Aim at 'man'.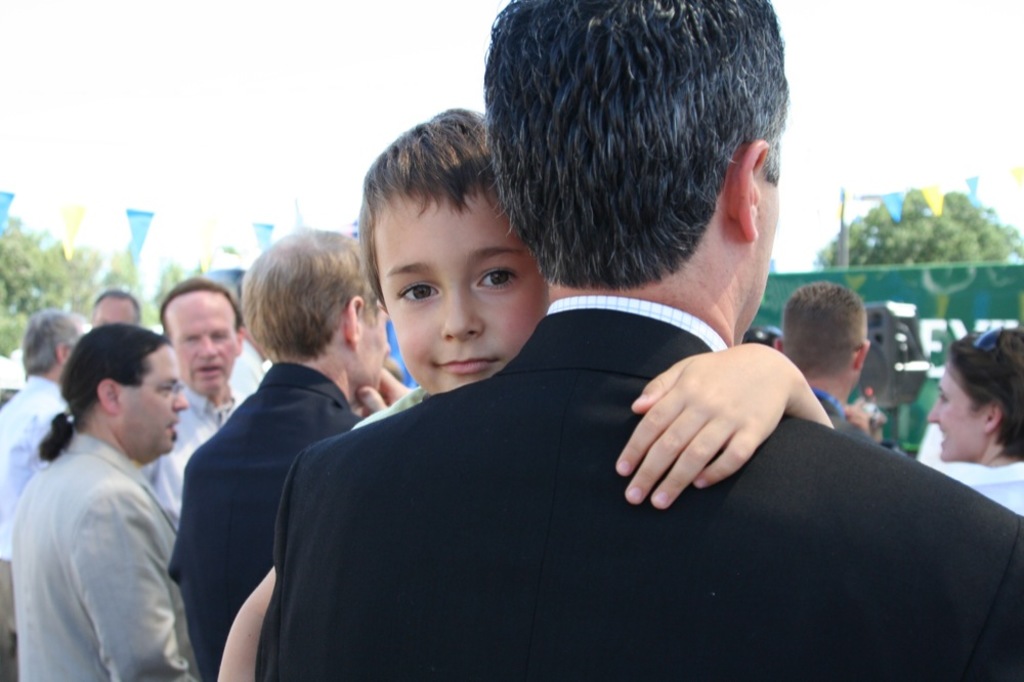
Aimed at [163,282,236,527].
